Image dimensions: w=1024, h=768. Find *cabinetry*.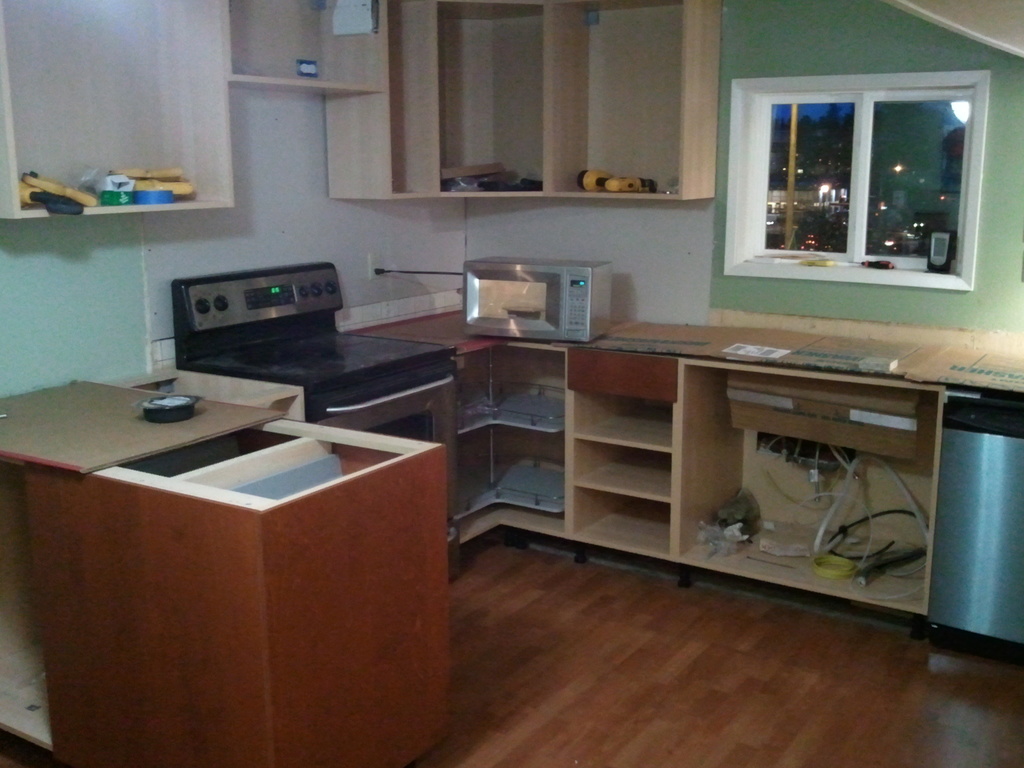
{"left": 0, "top": 2, "right": 238, "bottom": 219}.
